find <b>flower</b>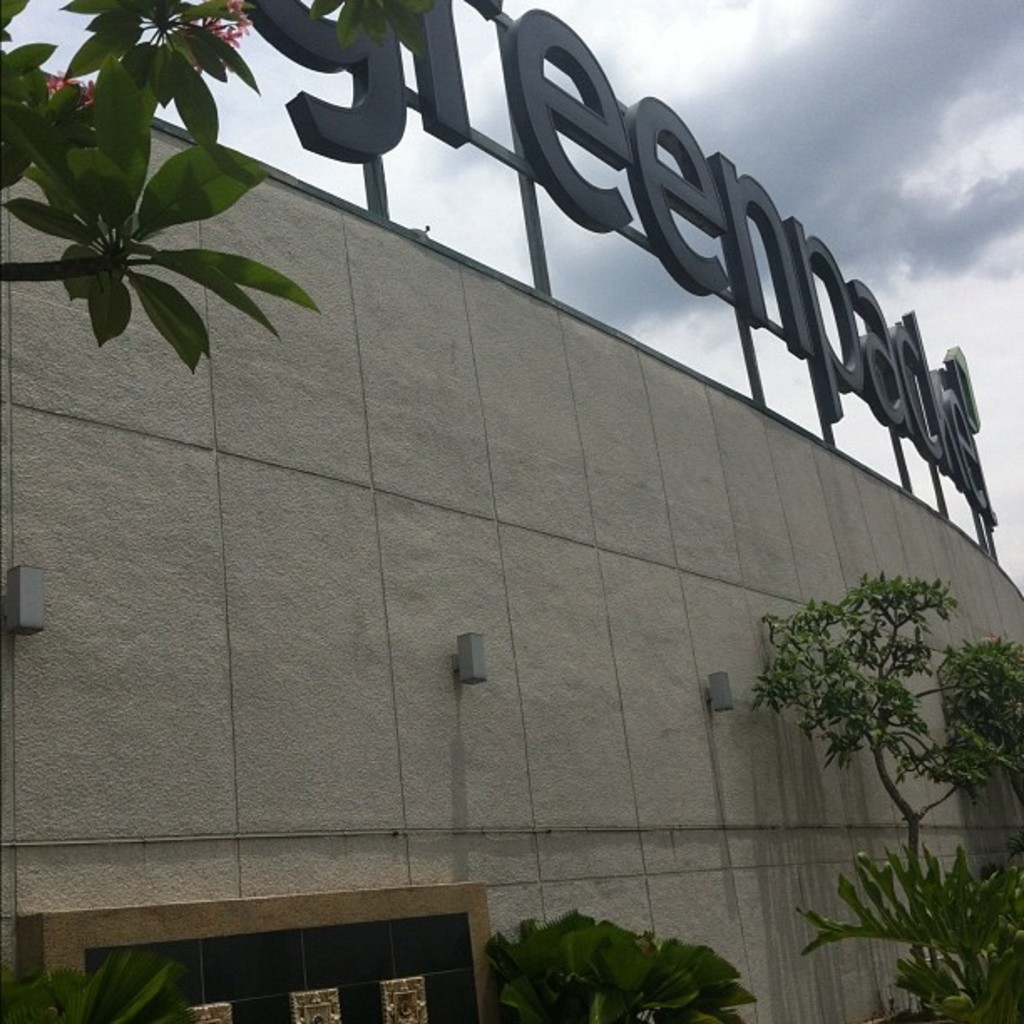
l=47, t=67, r=75, b=85
